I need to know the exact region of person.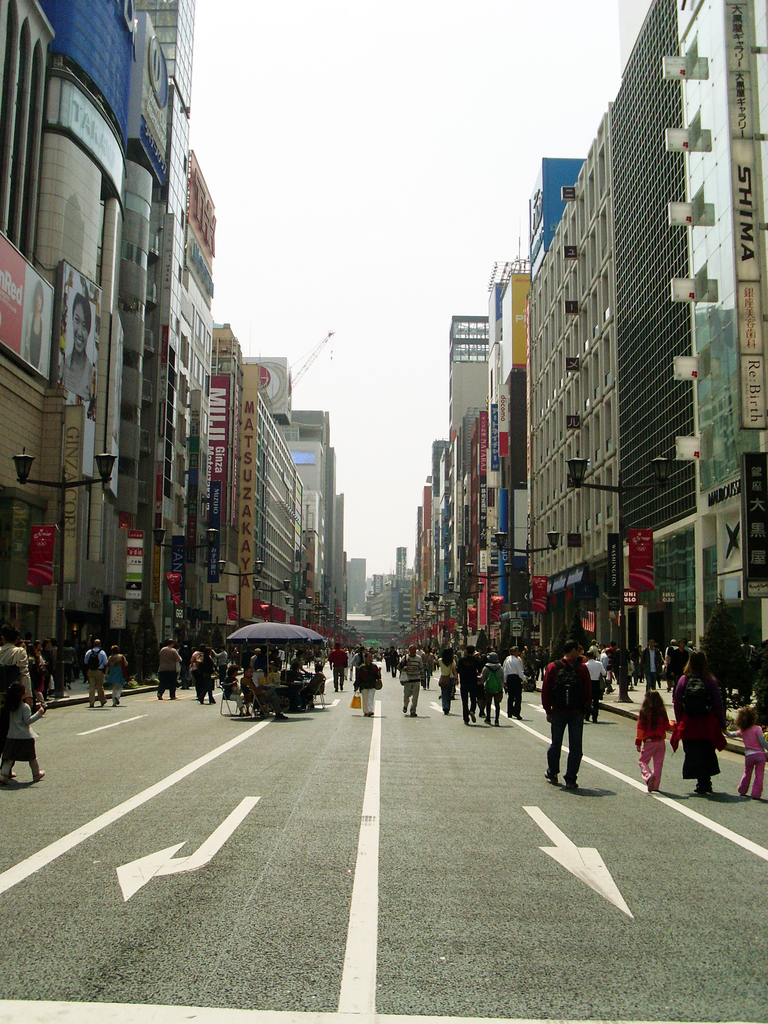
Region: 396, 641, 424, 717.
